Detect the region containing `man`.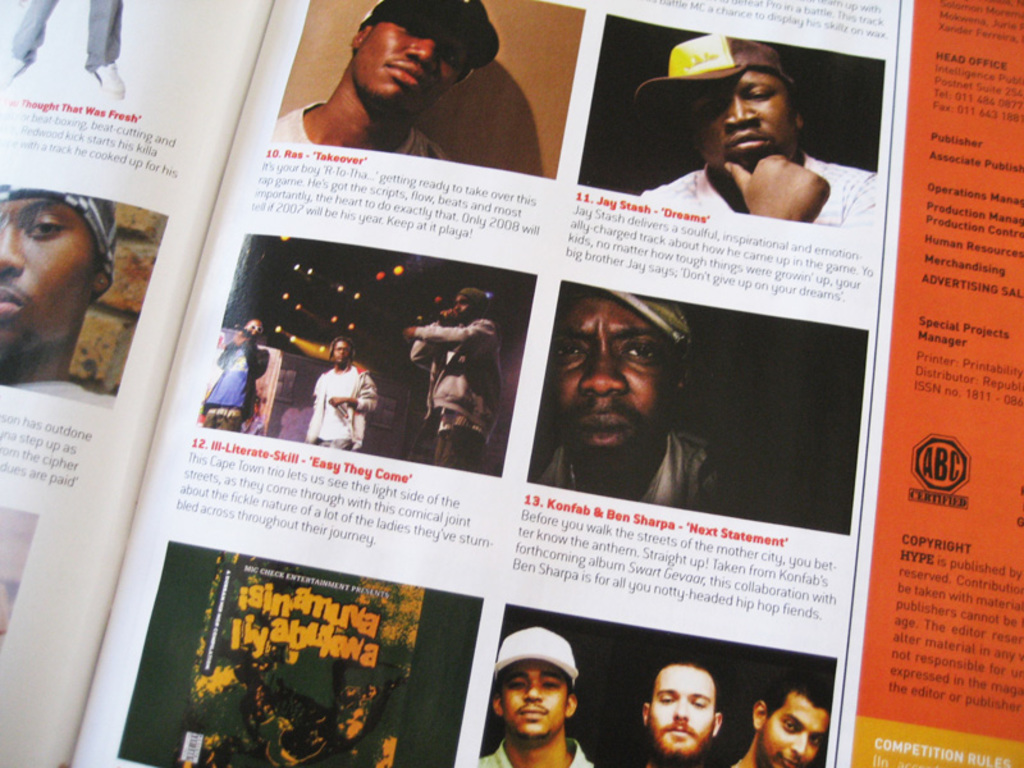
crop(401, 285, 495, 488).
